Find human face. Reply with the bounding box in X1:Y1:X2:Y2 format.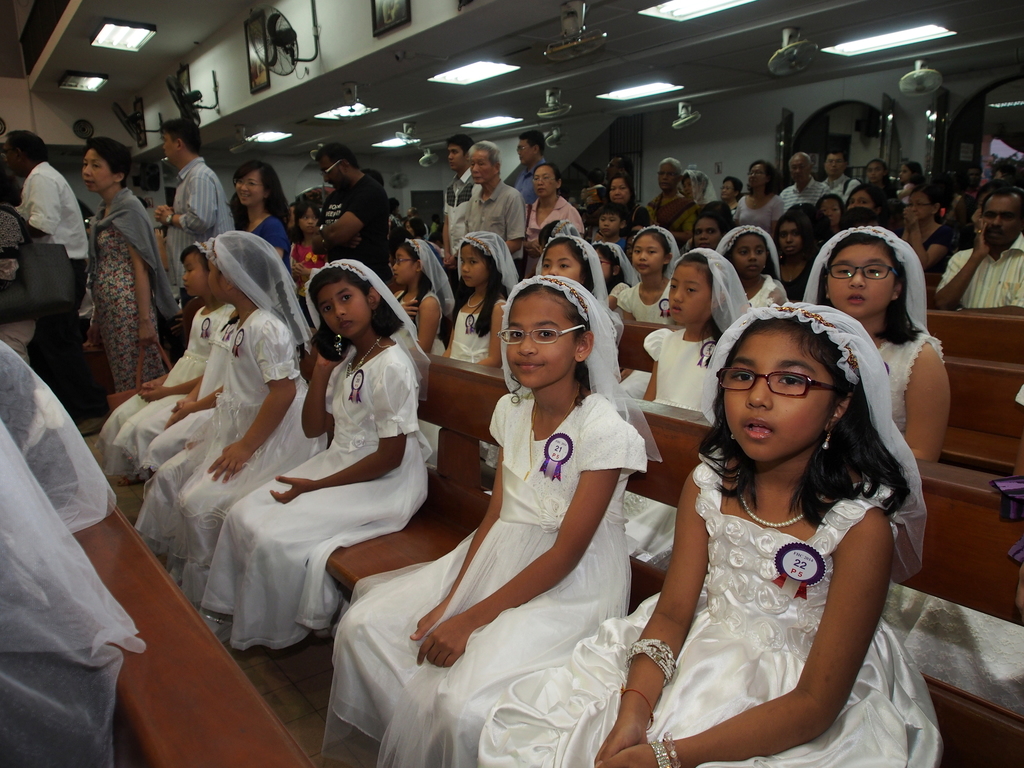
780:221:800:255.
